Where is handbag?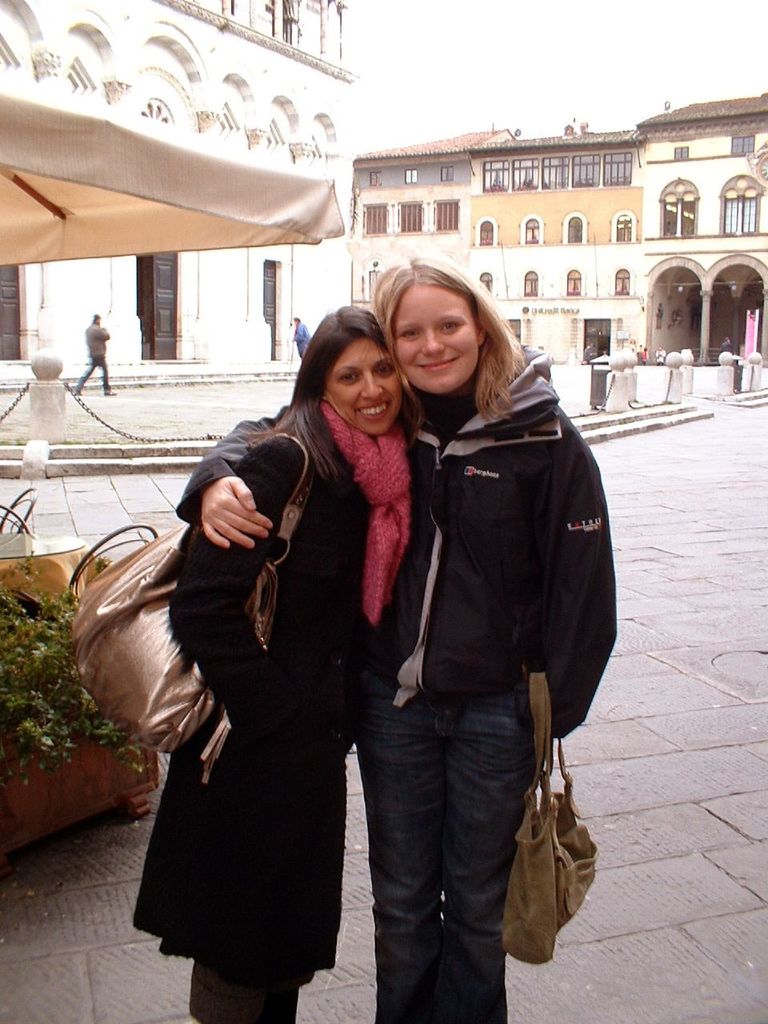
<bbox>63, 426, 320, 790</bbox>.
